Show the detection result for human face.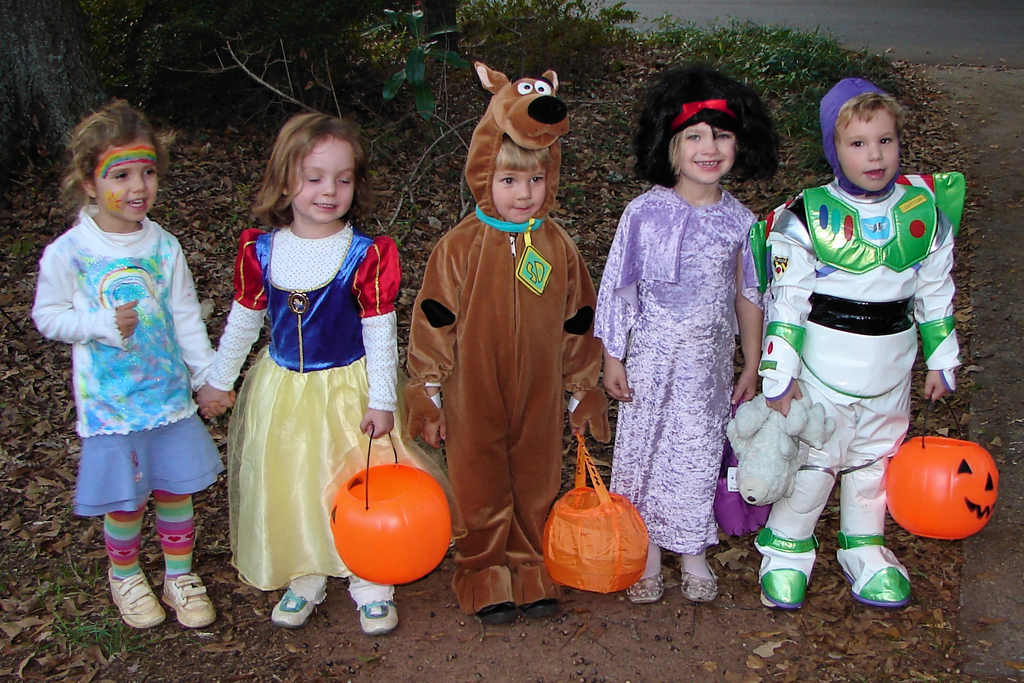
detection(838, 111, 903, 192).
